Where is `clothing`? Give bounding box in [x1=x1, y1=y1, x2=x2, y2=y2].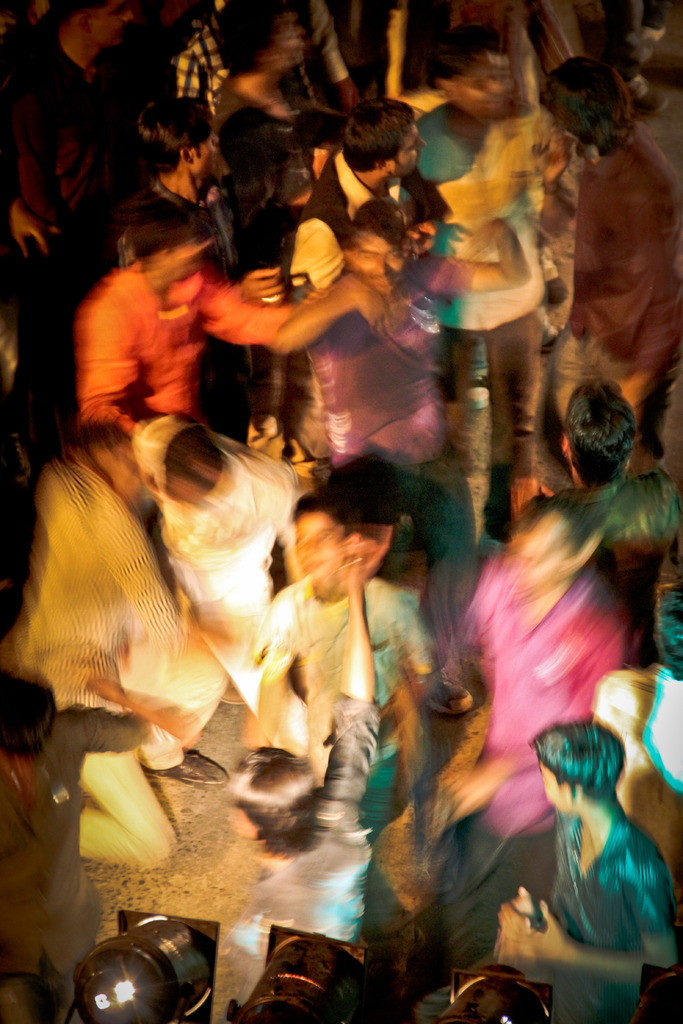
[x1=547, y1=812, x2=678, y2=1023].
